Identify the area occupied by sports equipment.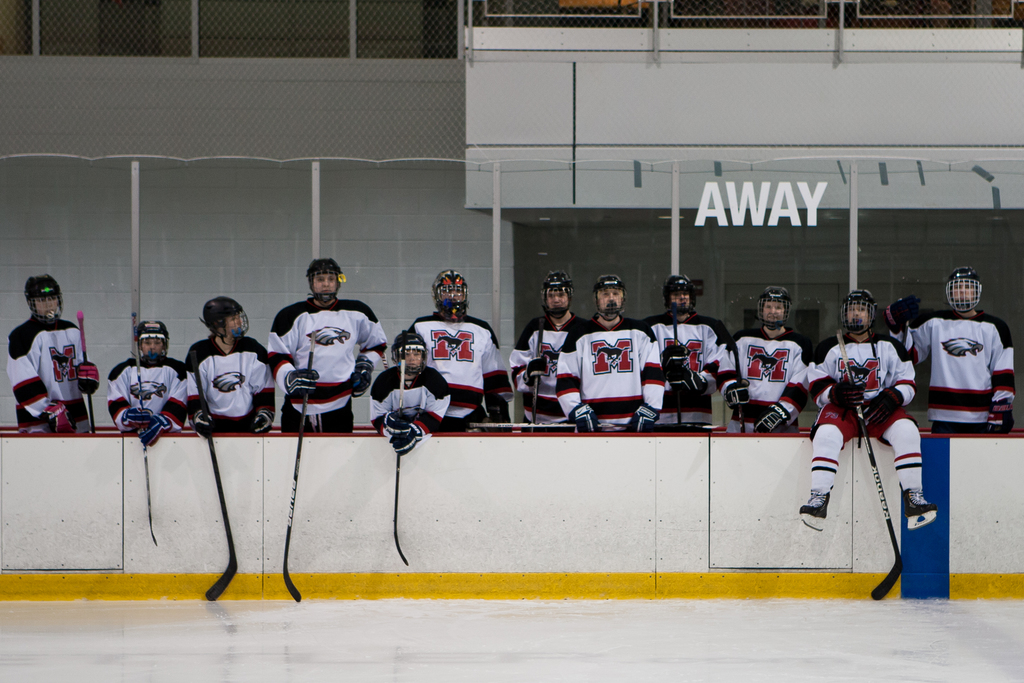
Area: select_region(835, 327, 904, 602).
